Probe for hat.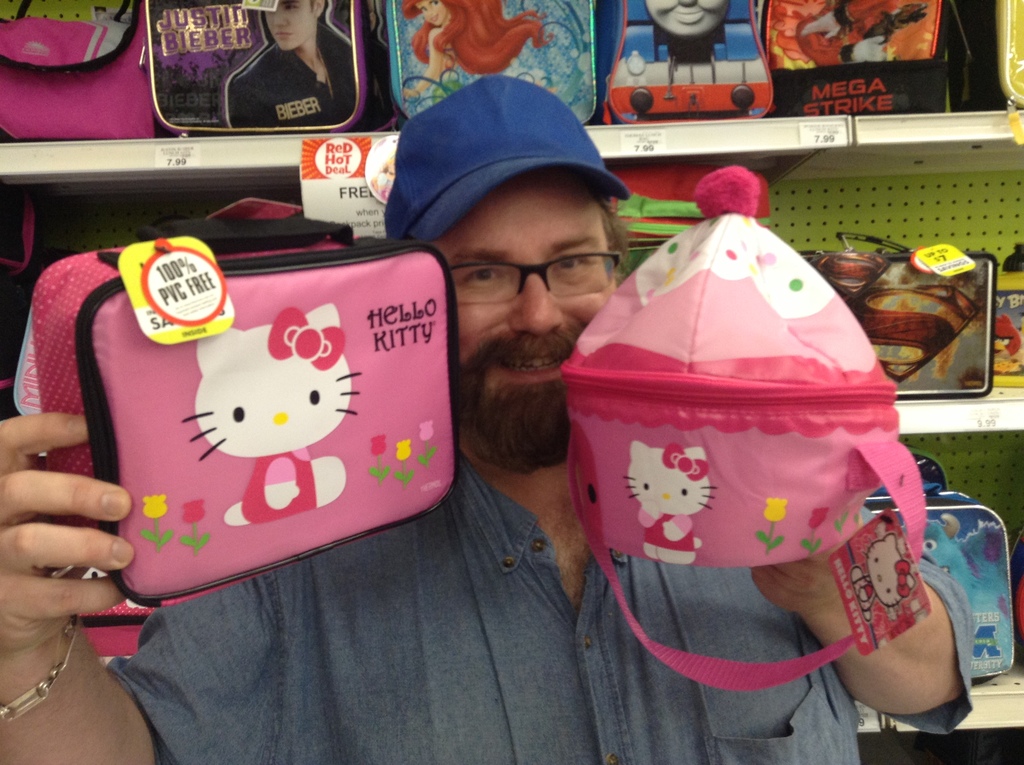
Probe result: (left=383, top=74, right=630, bottom=239).
